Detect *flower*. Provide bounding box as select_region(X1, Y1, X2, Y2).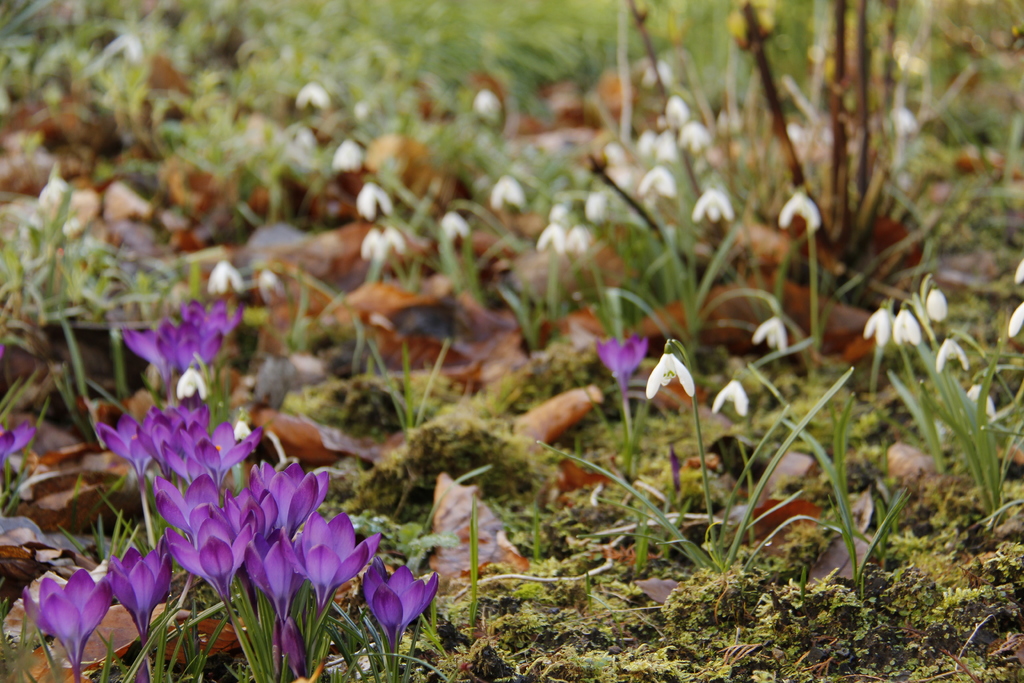
select_region(292, 80, 332, 115).
